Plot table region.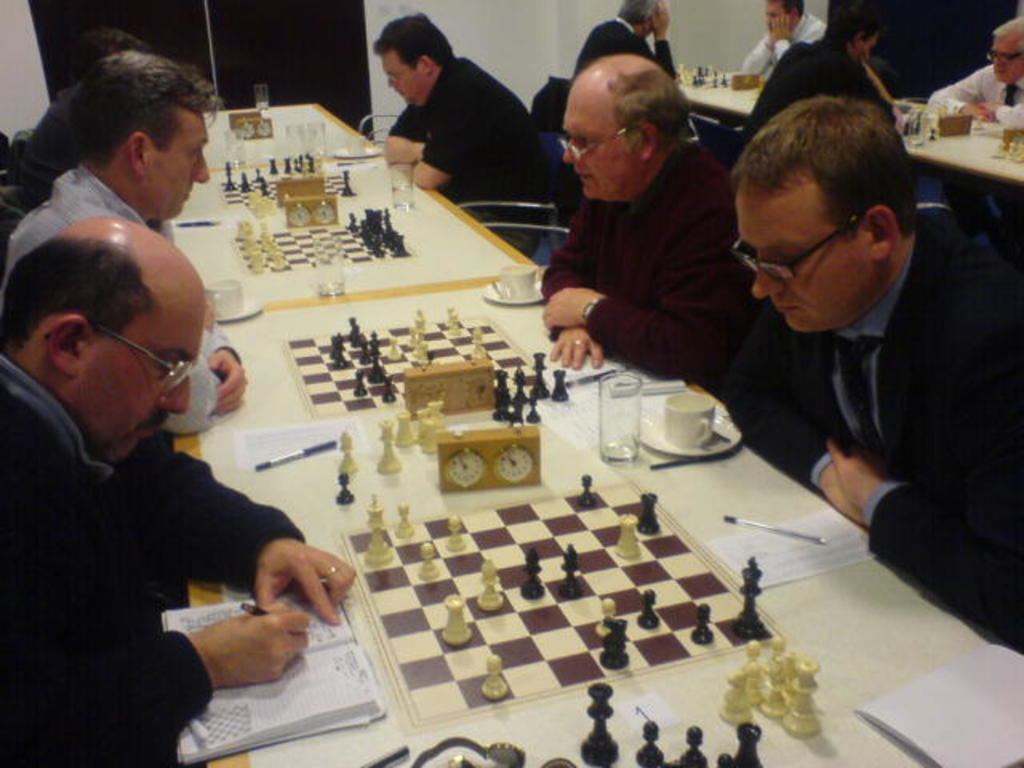
Plotted at [x1=173, y1=98, x2=536, y2=323].
